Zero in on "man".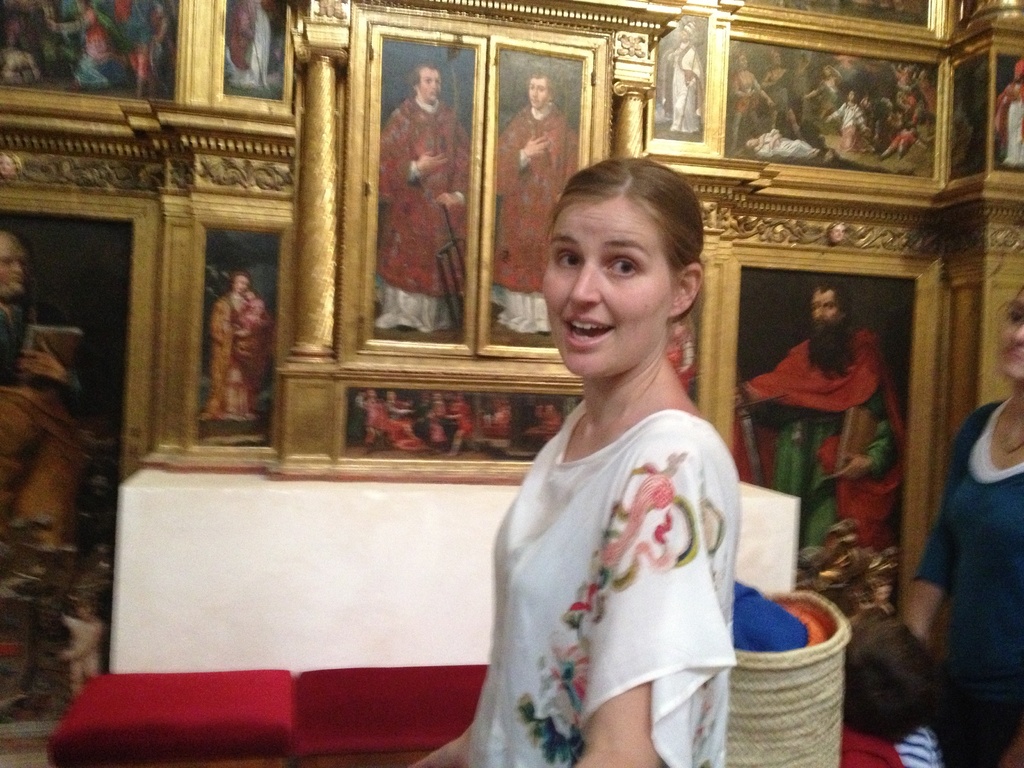
Zeroed in: detection(731, 283, 903, 558).
